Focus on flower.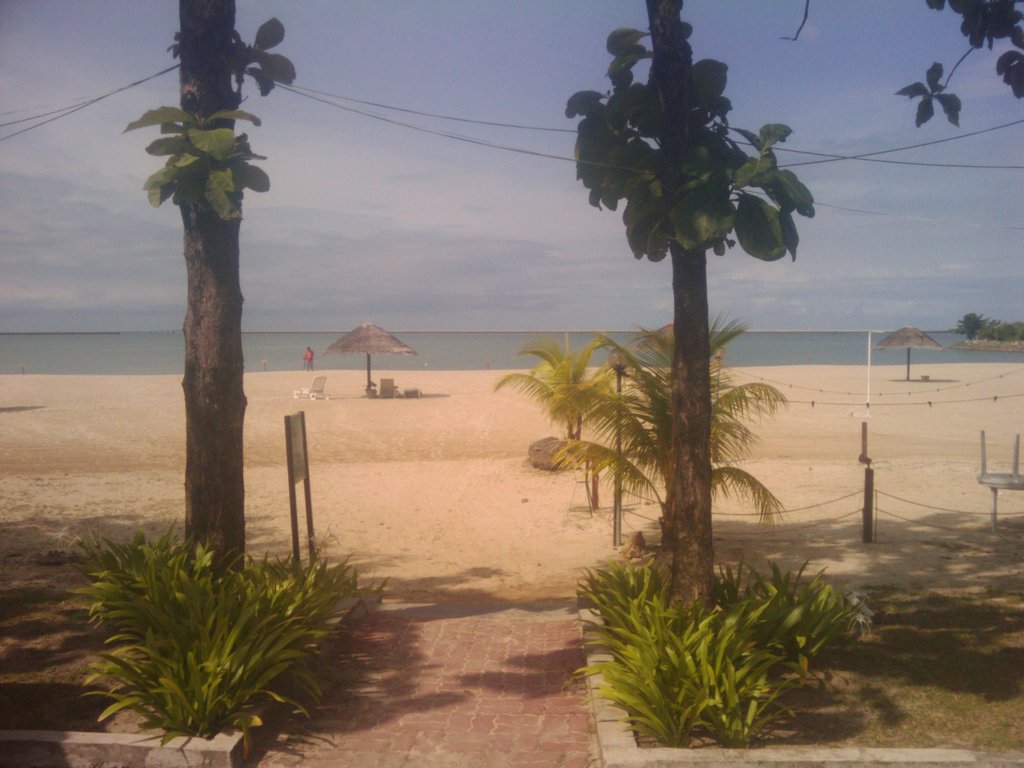
Focused at 845:590:881:636.
